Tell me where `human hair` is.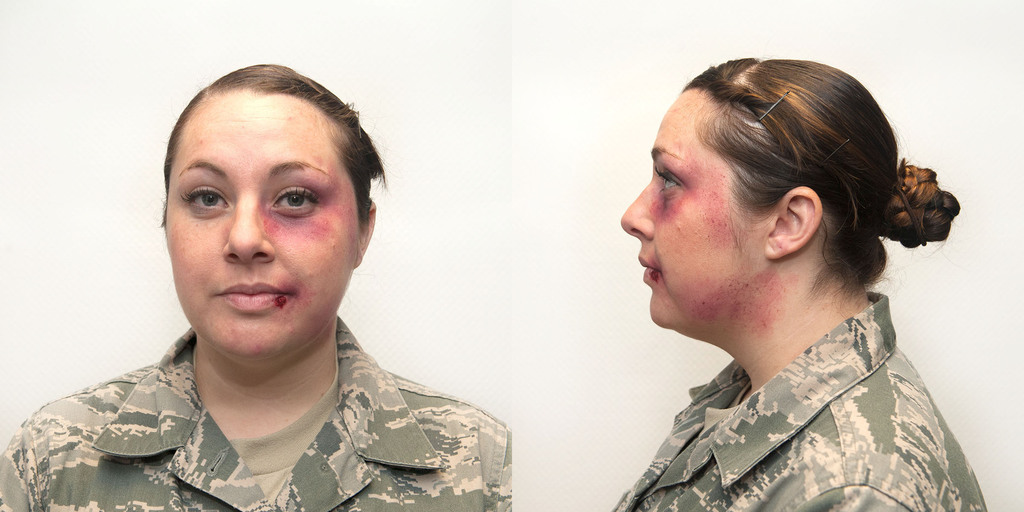
`human hair` is at crop(161, 58, 392, 239).
